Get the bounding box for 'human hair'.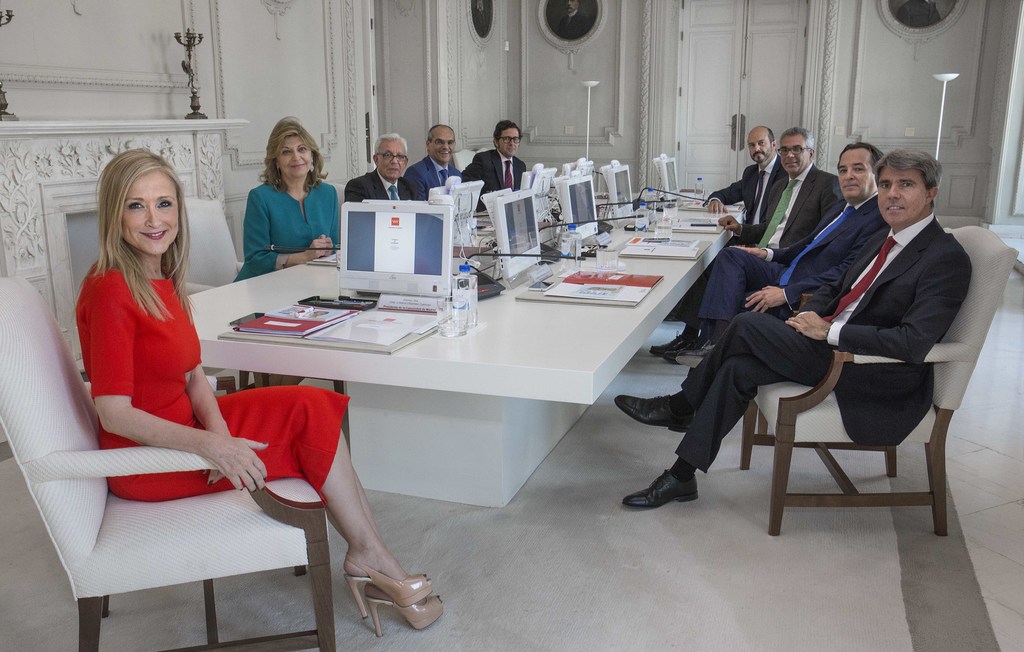
372:134:410:156.
